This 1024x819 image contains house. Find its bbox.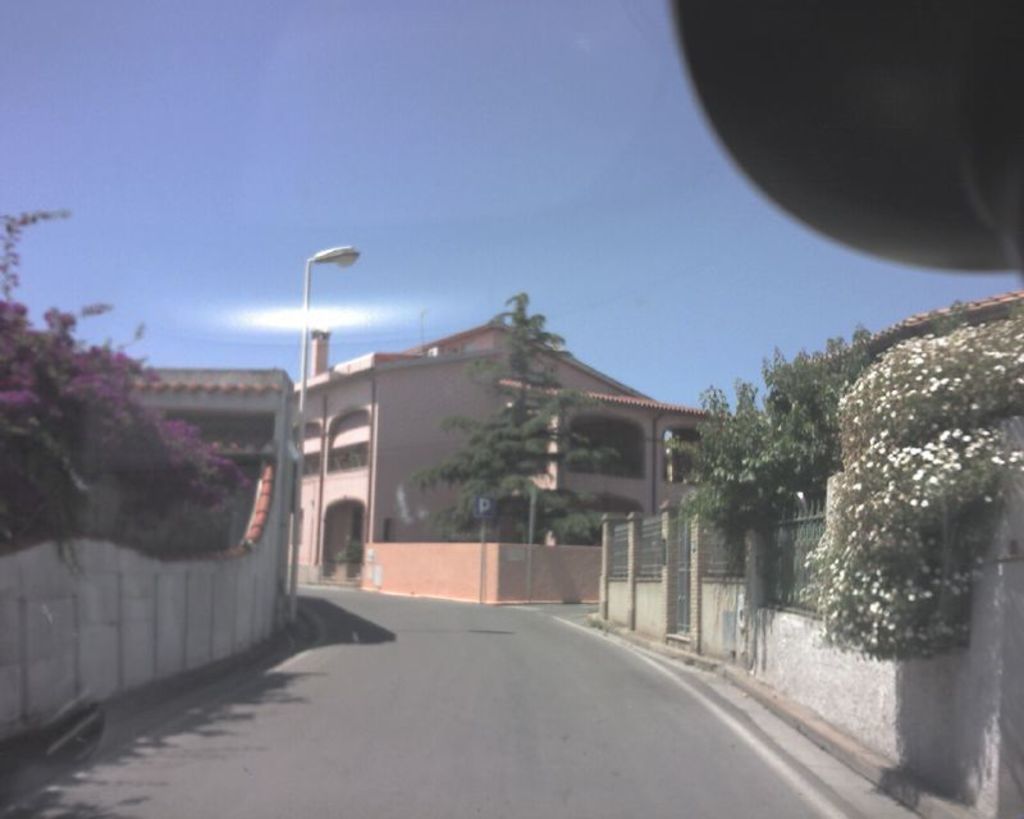
113 365 302 549.
